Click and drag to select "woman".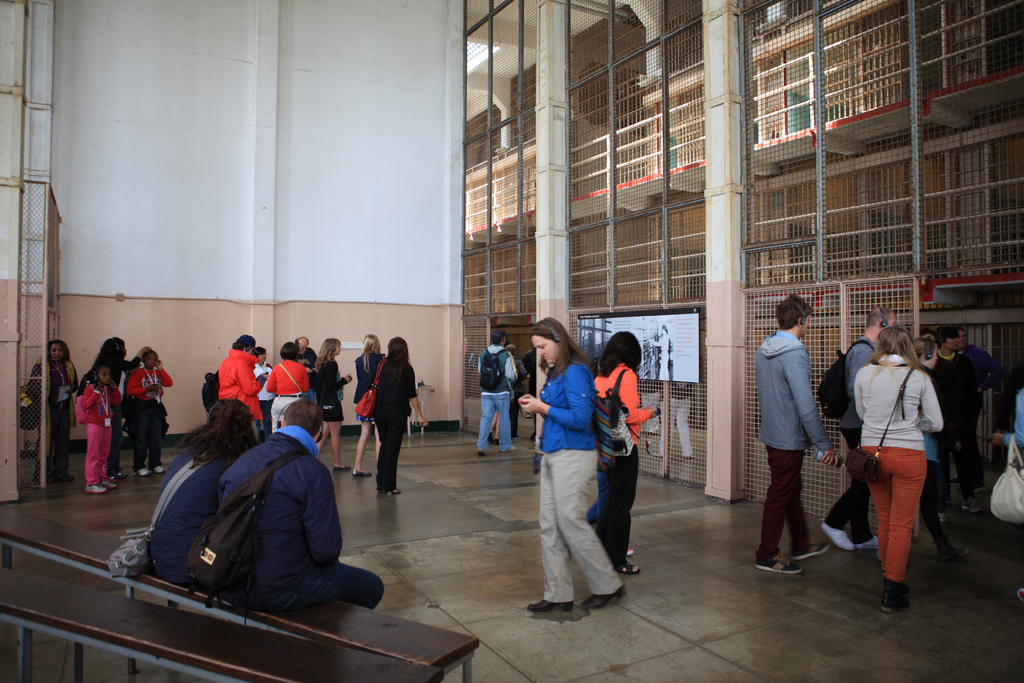
Selection: locate(487, 409, 499, 445).
